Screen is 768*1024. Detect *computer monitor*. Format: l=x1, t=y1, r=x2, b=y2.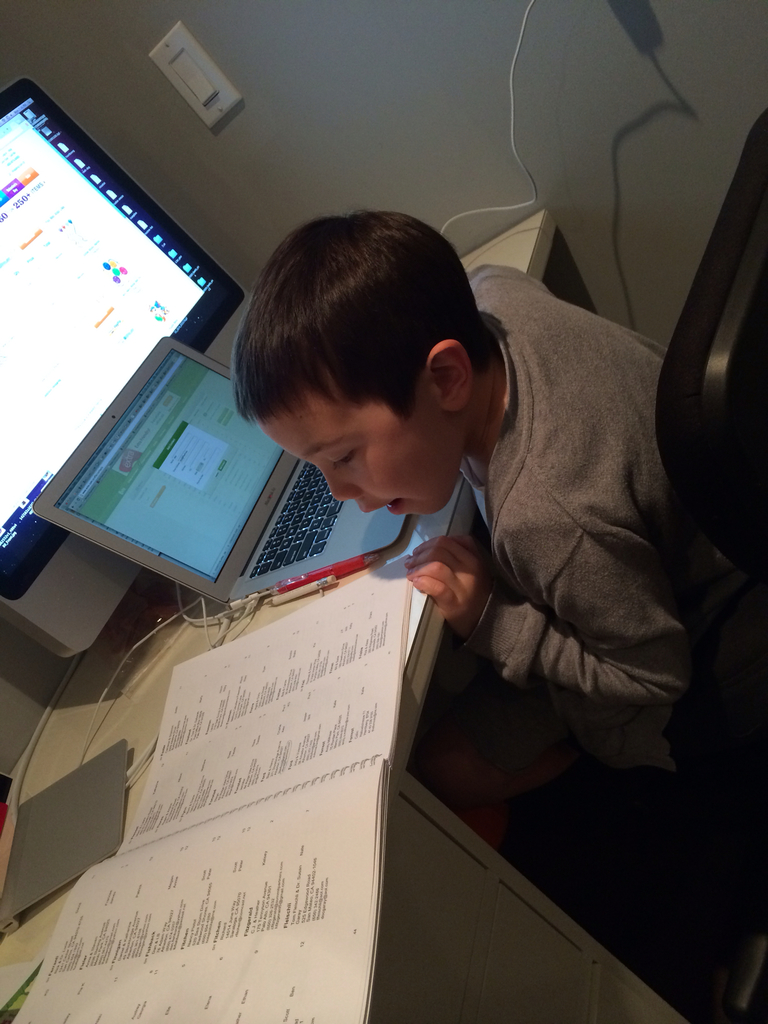
l=0, t=84, r=264, b=674.
